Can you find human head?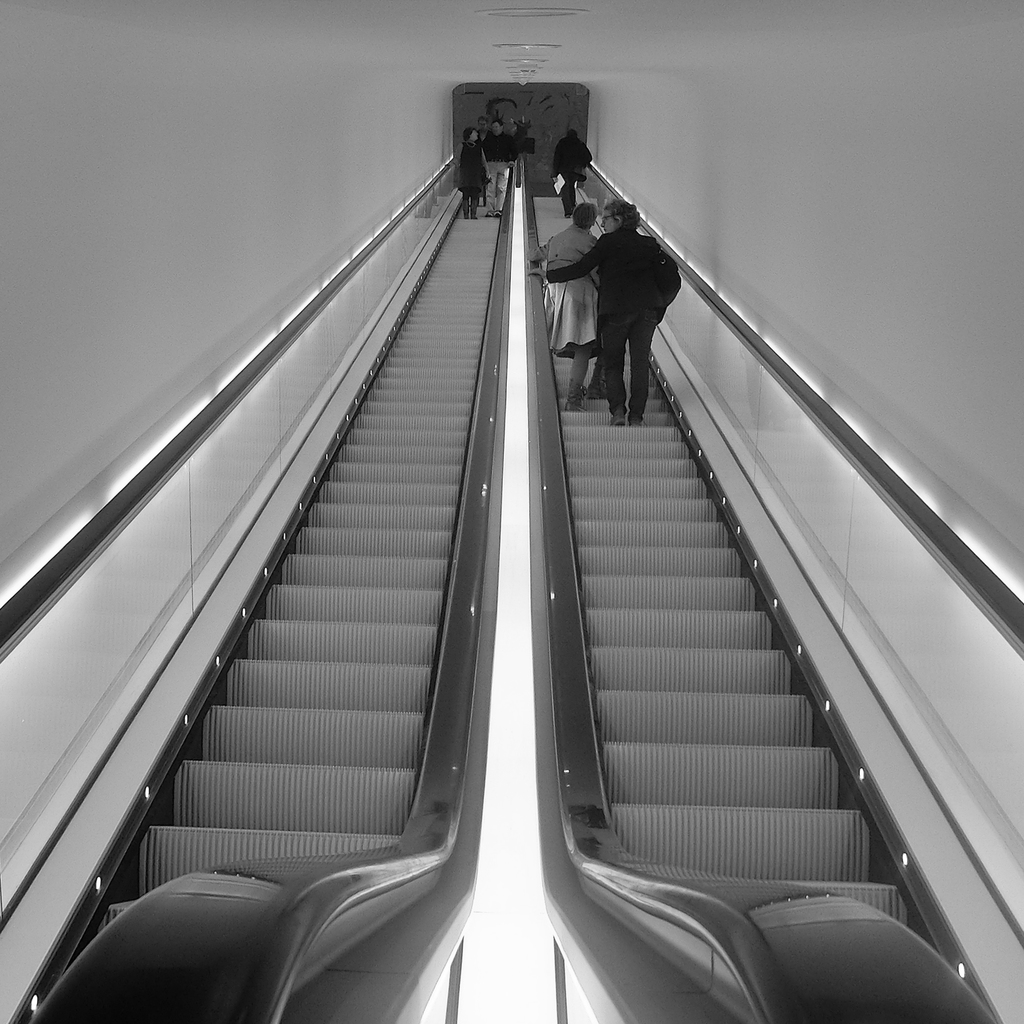
Yes, bounding box: bbox=(575, 201, 596, 227).
